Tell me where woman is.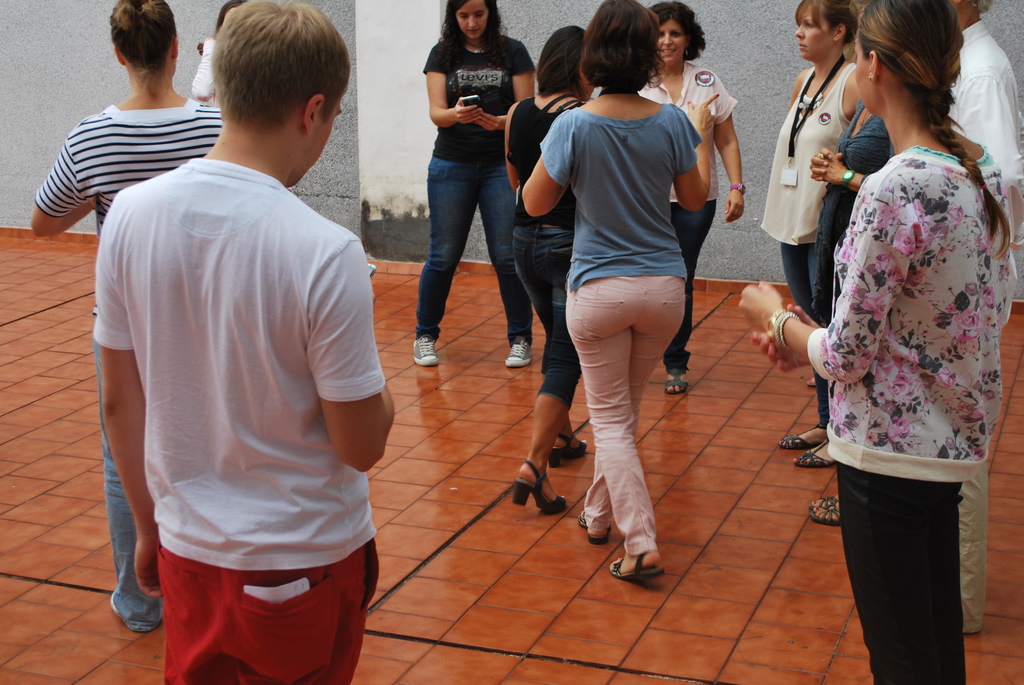
woman is at [790,0,1016,670].
